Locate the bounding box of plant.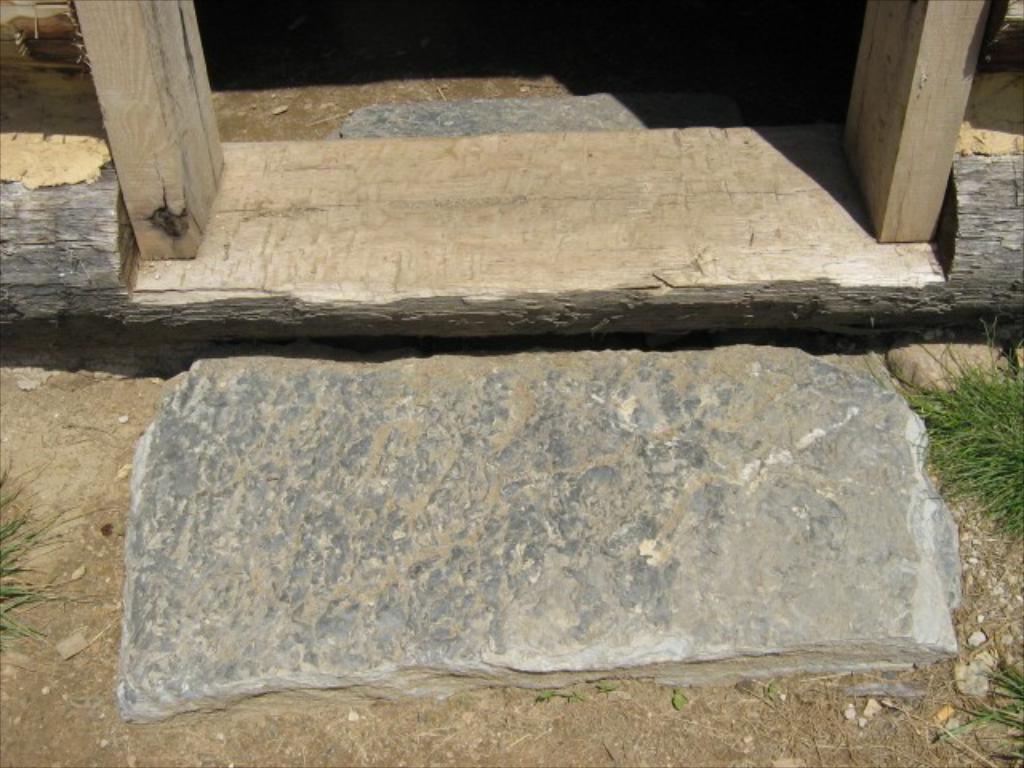
Bounding box: region(864, 309, 1022, 555).
